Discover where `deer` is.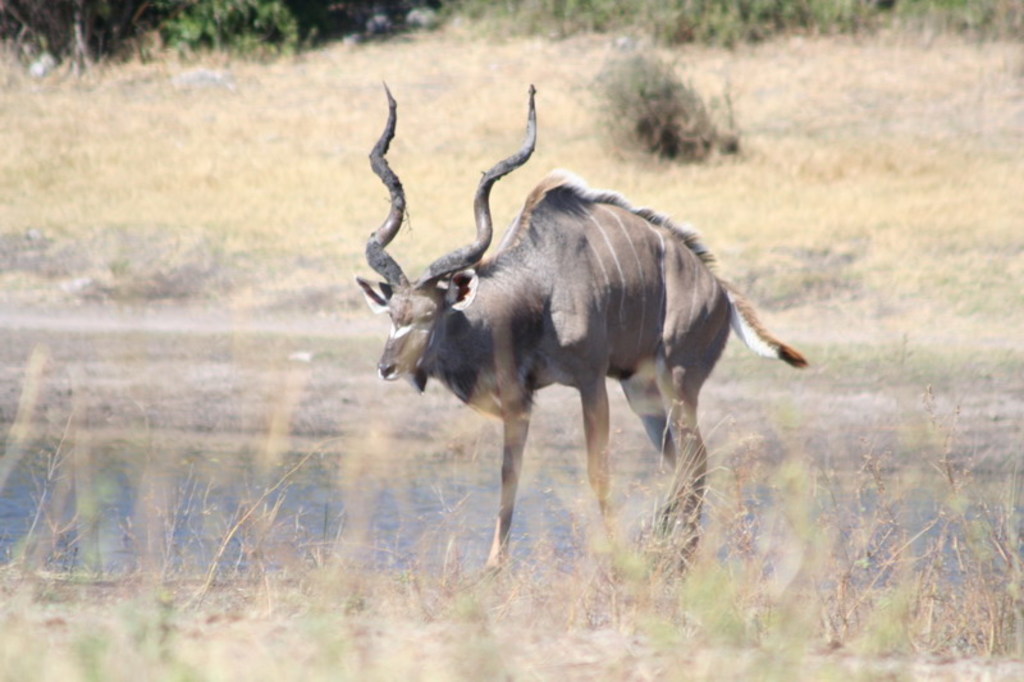
Discovered at pyautogui.locateOnScreen(356, 82, 809, 581).
